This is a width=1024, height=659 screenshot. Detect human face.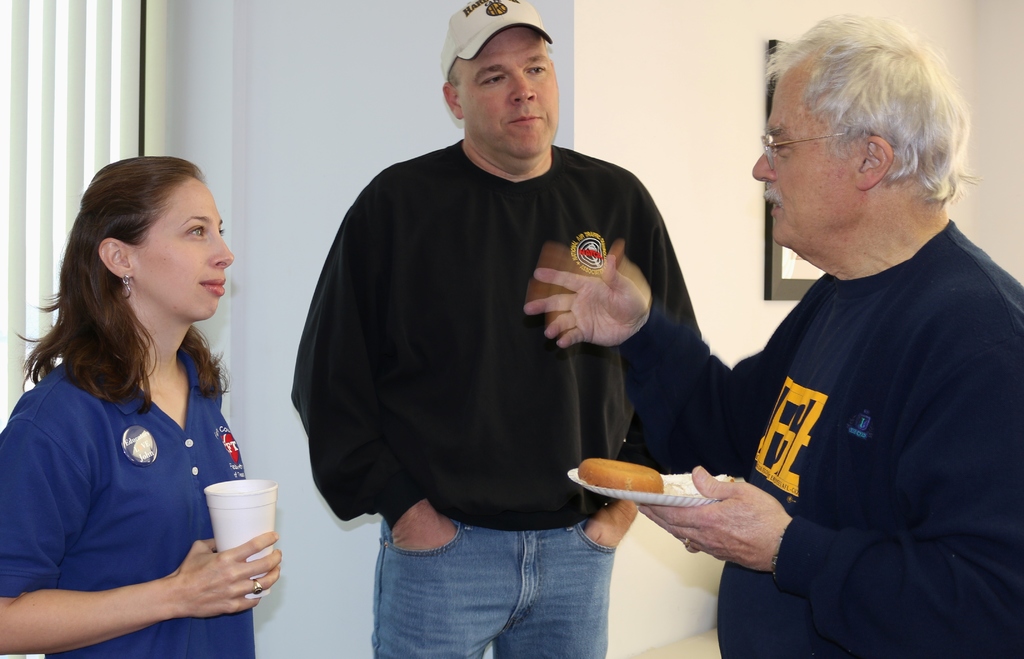
(x1=136, y1=183, x2=237, y2=324).
